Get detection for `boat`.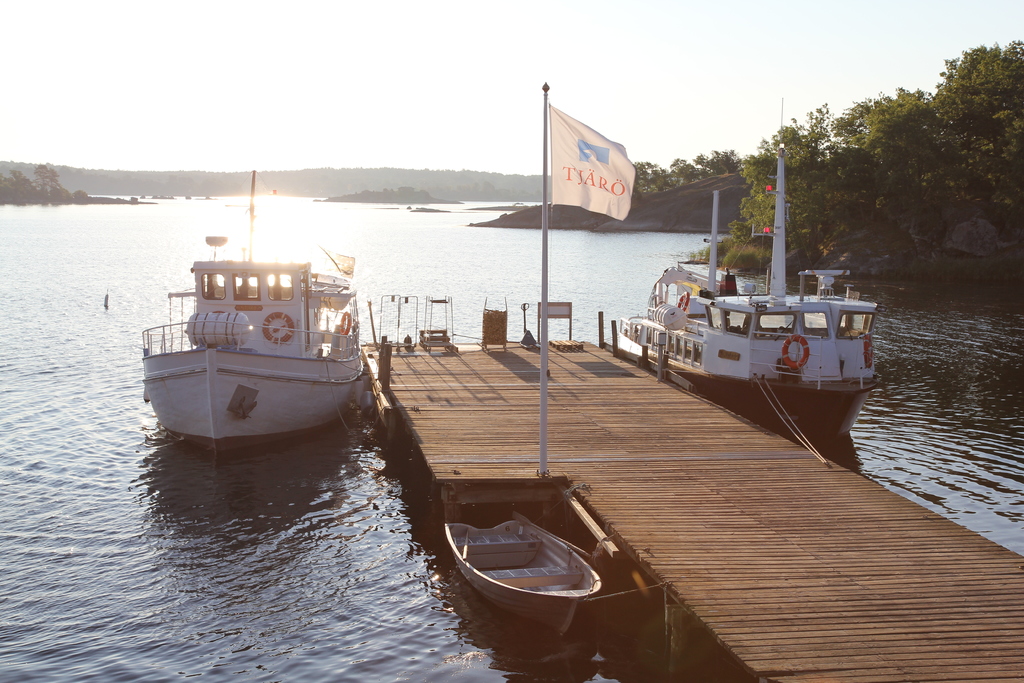
Detection: (x1=140, y1=172, x2=362, y2=465).
